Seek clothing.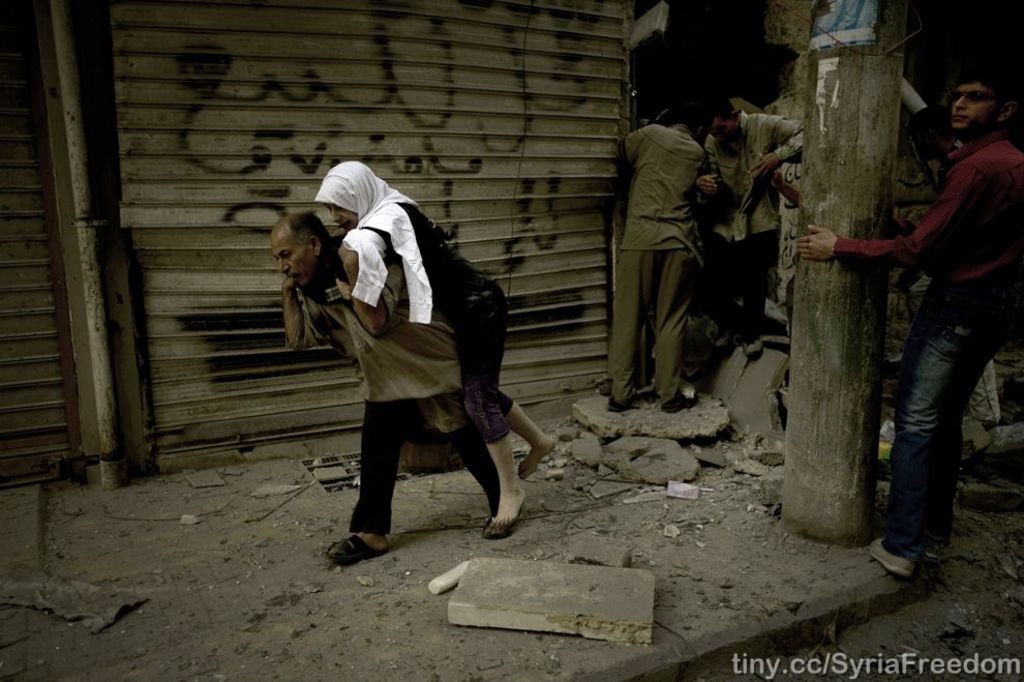
<bbox>696, 110, 794, 351</bbox>.
